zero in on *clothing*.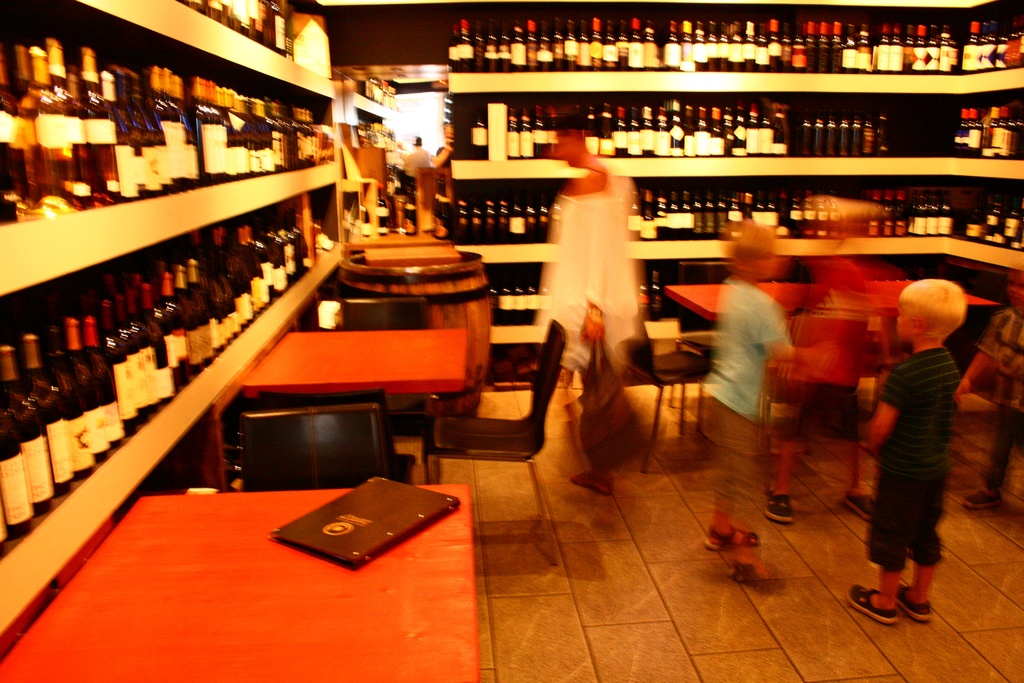
Zeroed in: {"left": 700, "top": 272, "right": 785, "bottom": 536}.
